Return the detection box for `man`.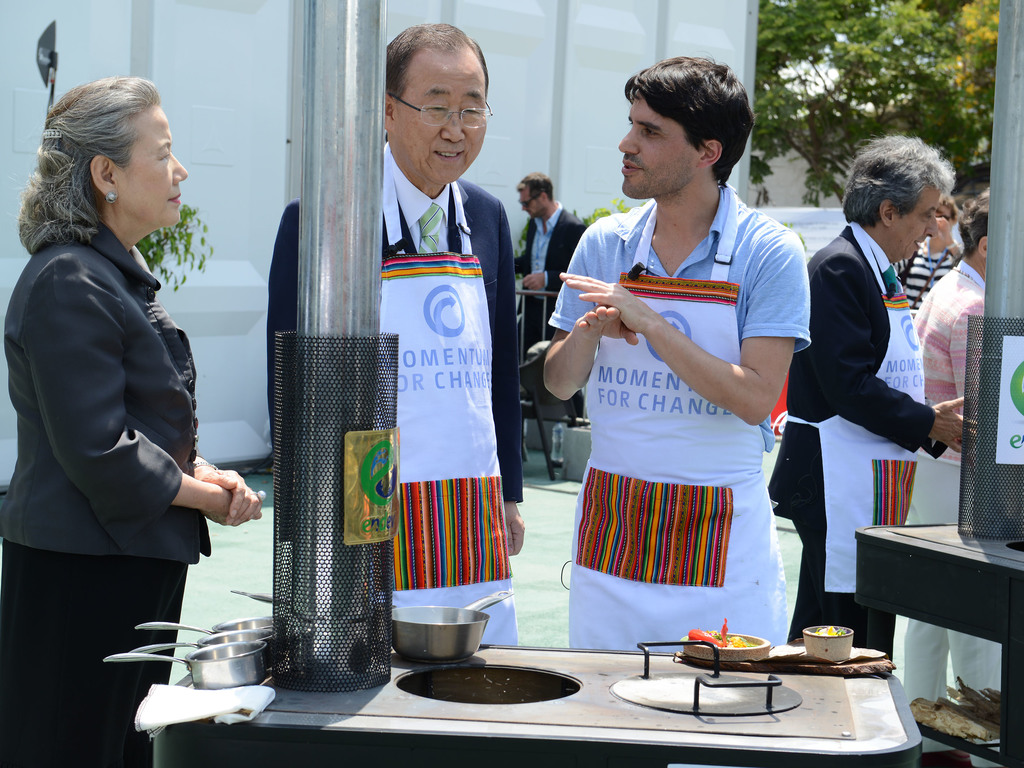
bbox(543, 53, 811, 641).
